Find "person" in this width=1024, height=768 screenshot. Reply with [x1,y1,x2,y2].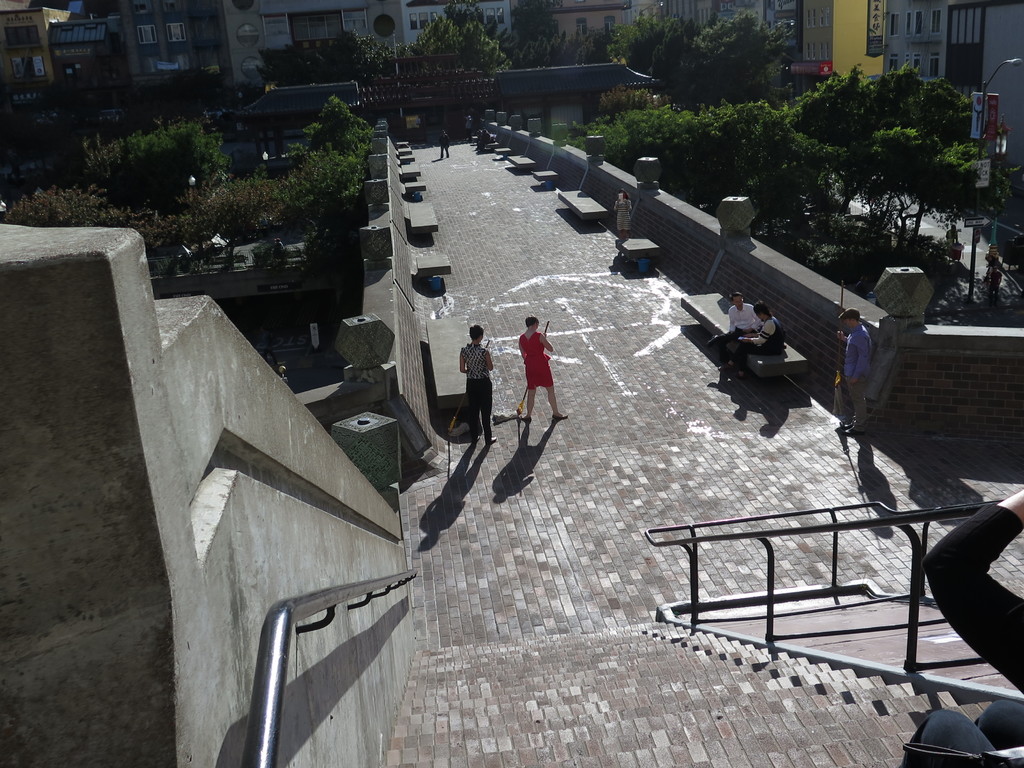
[479,128,493,150].
